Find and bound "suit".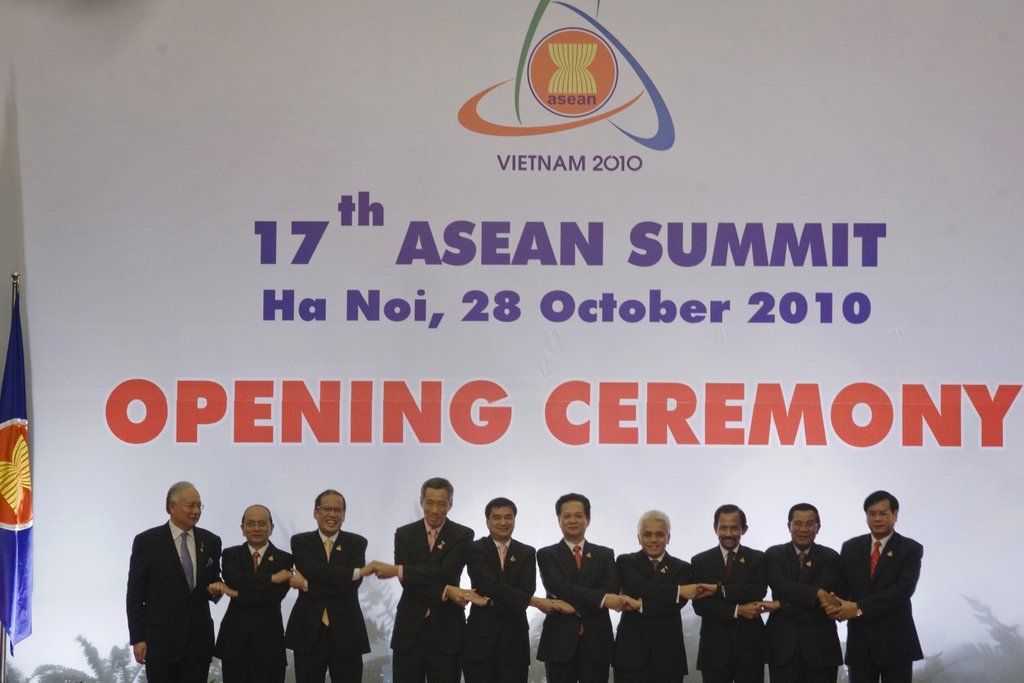
Bound: Rect(387, 516, 480, 682).
